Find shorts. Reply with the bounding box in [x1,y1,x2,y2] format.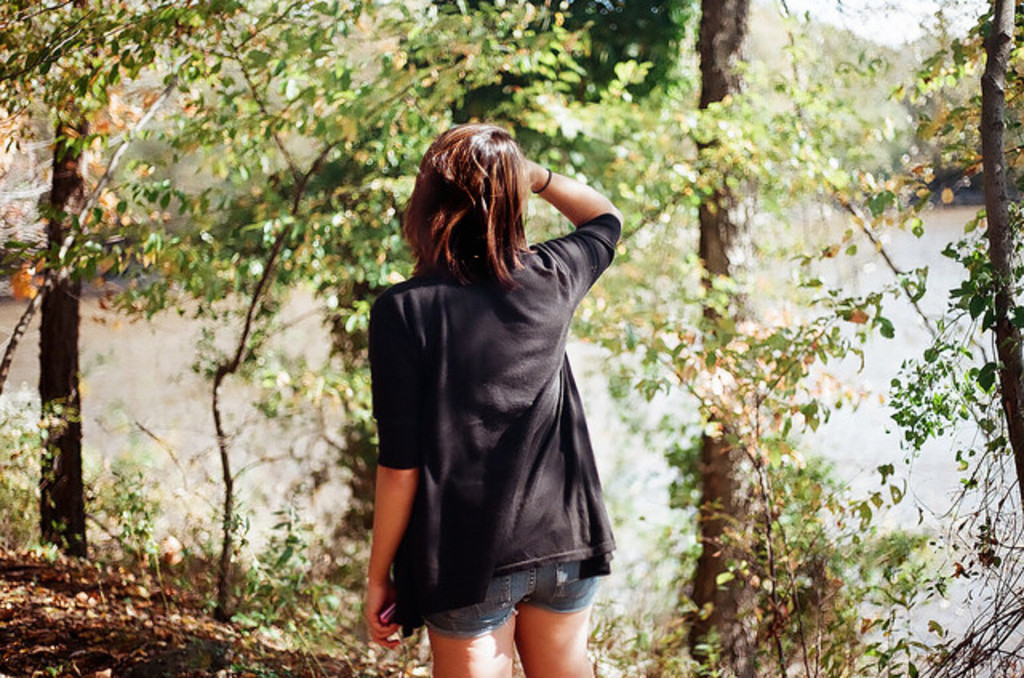
[419,556,603,641].
